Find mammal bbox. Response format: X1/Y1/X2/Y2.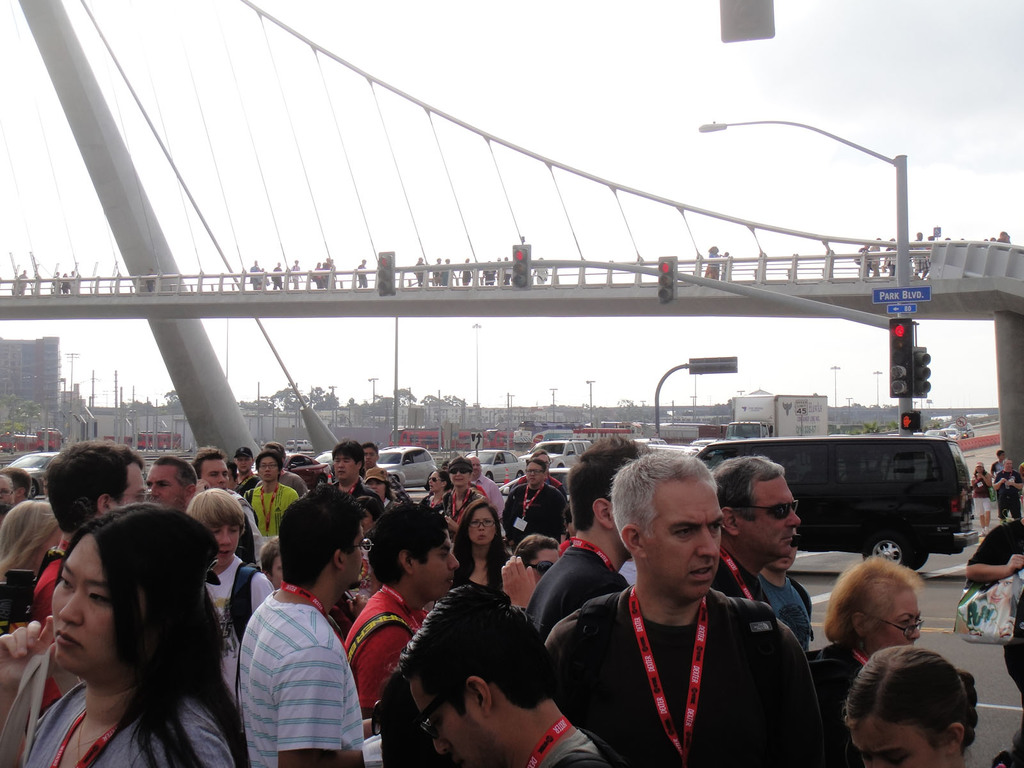
996/229/1011/250.
